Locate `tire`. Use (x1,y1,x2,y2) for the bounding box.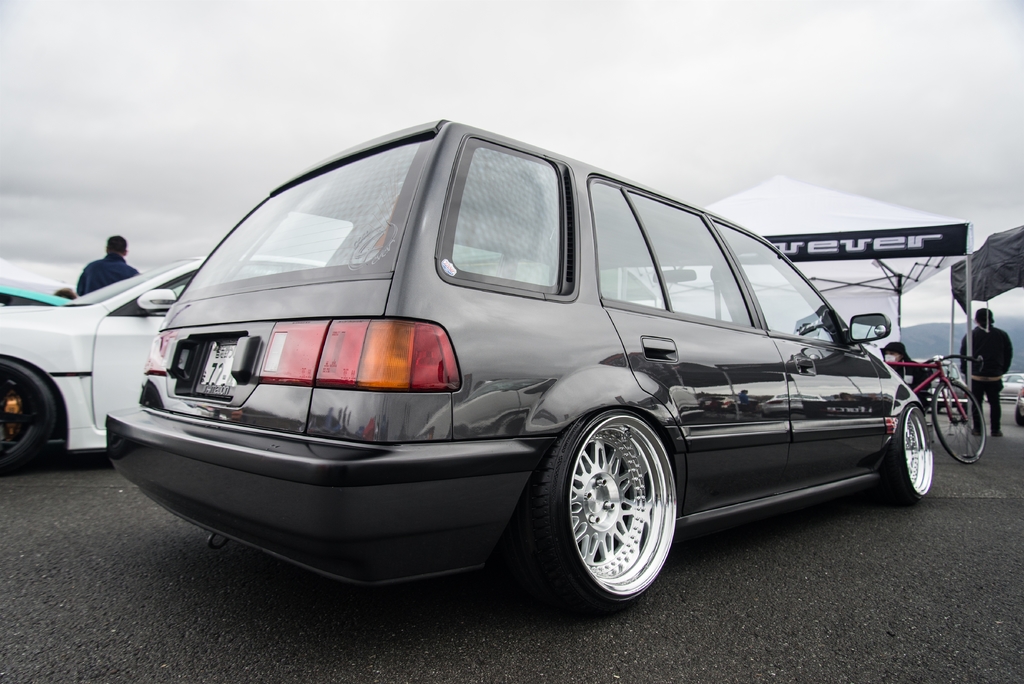
(0,359,56,468).
